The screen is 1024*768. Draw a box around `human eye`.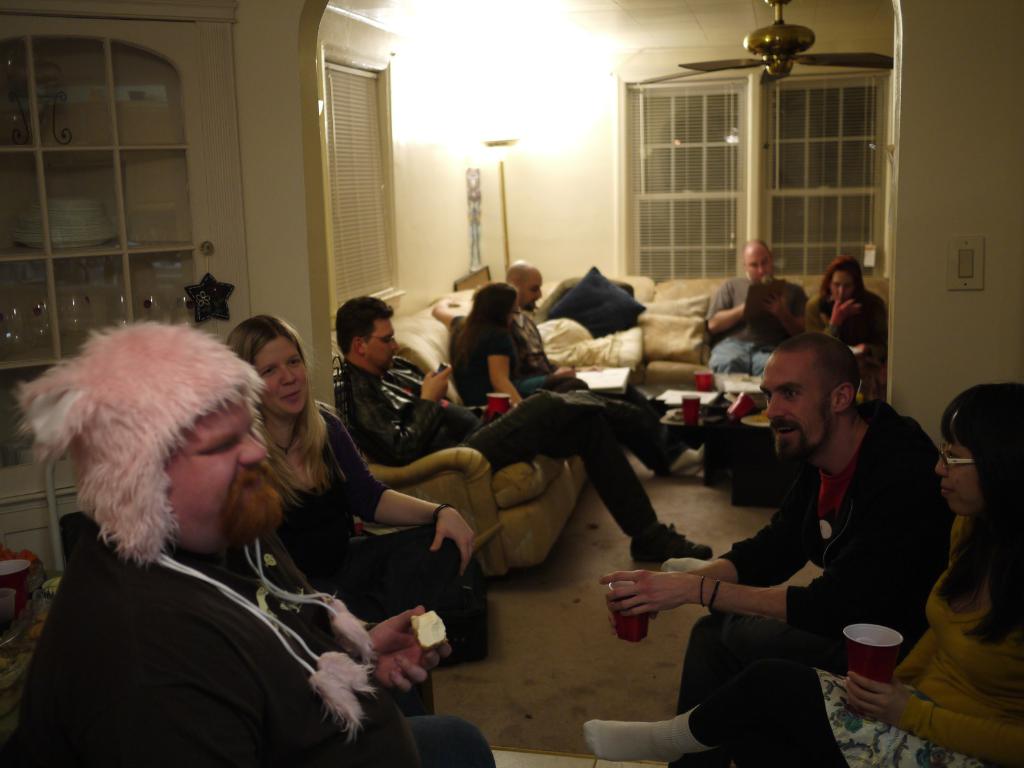
{"left": 948, "top": 457, "right": 959, "bottom": 470}.
